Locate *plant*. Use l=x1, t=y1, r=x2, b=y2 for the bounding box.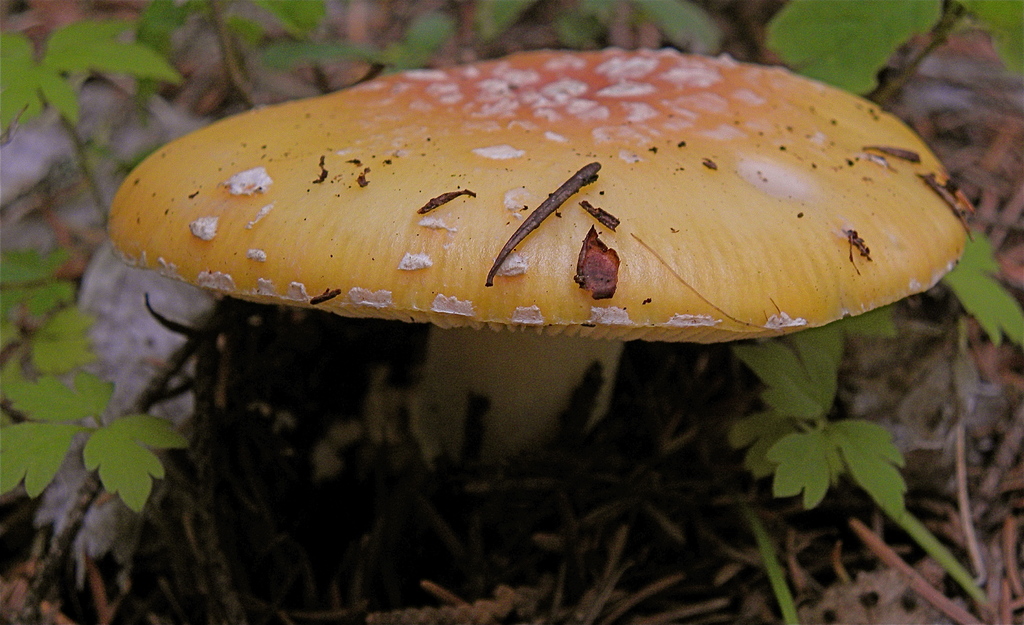
l=102, t=46, r=981, b=445.
